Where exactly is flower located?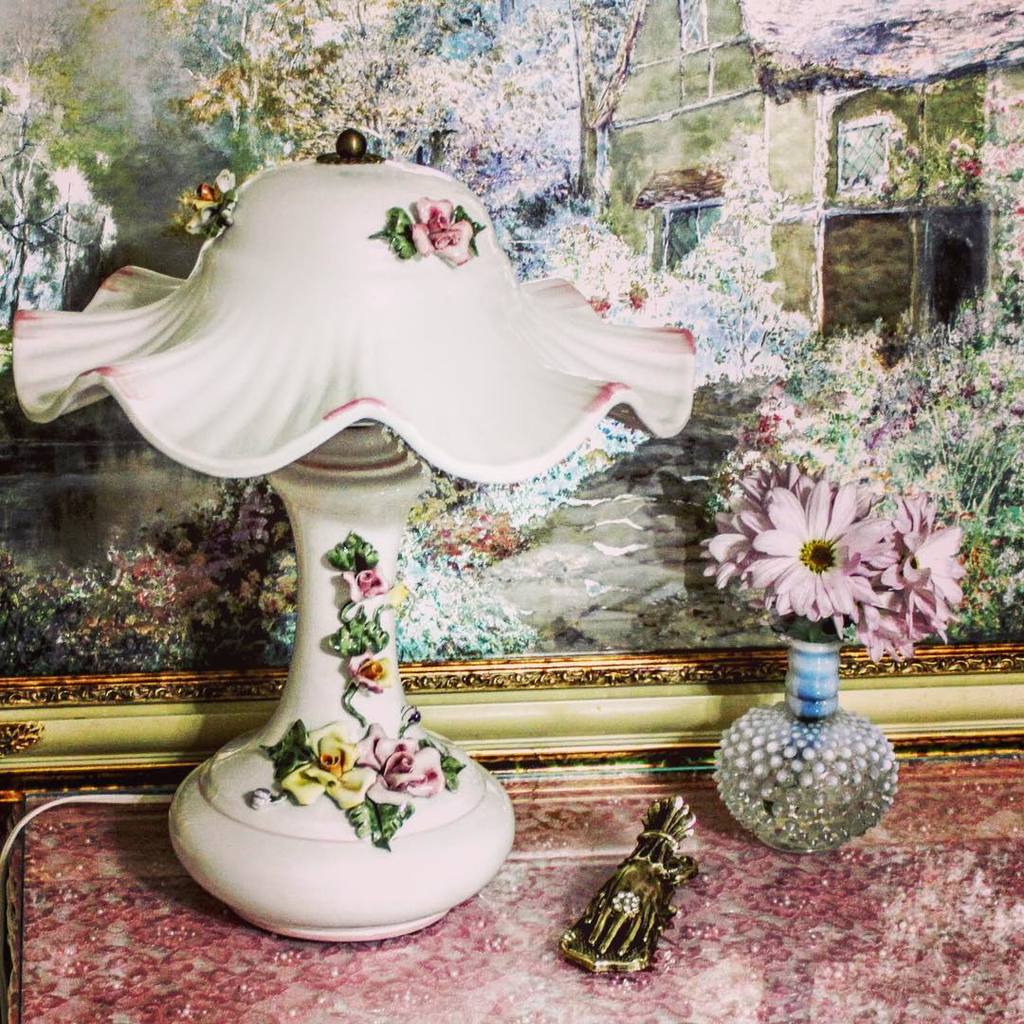
Its bounding box is {"x1": 356, "y1": 724, "x2": 444, "y2": 800}.
